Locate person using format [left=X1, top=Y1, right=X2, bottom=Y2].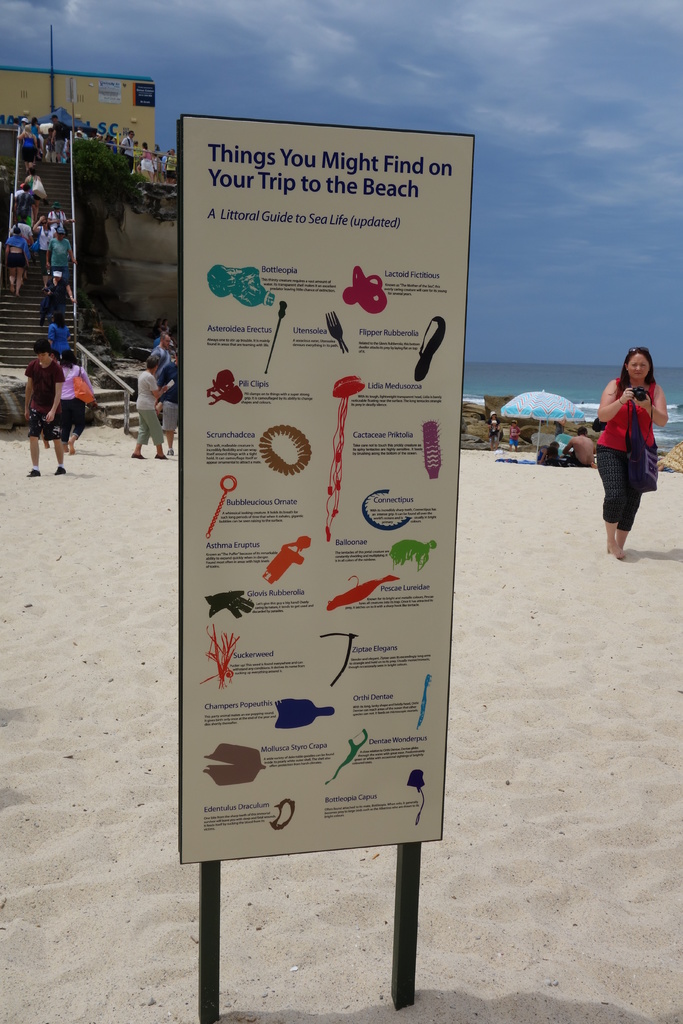
[left=53, top=340, right=95, bottom=463].
